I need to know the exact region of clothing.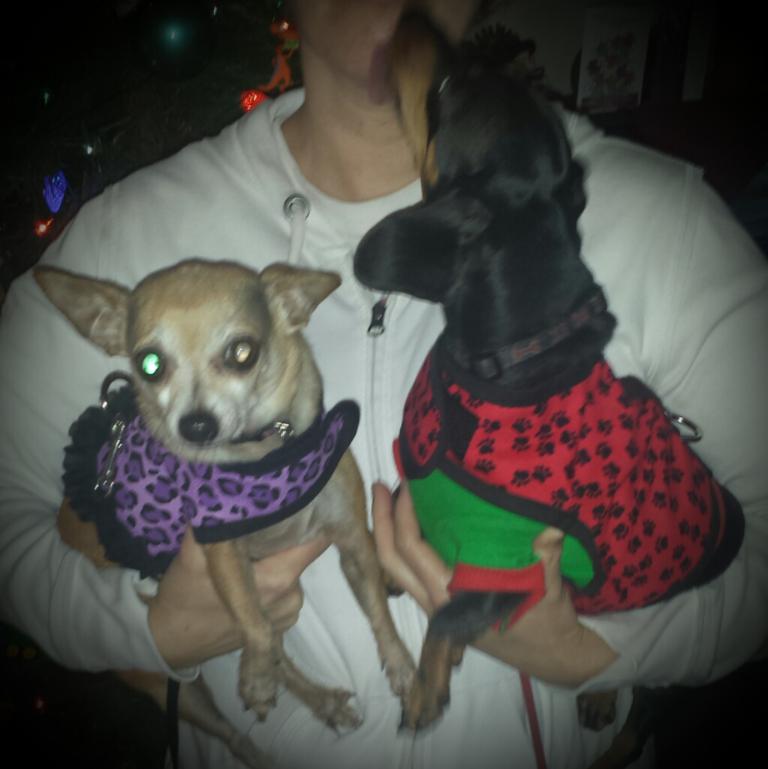
Region: box=[0, 92, 767, 768].
